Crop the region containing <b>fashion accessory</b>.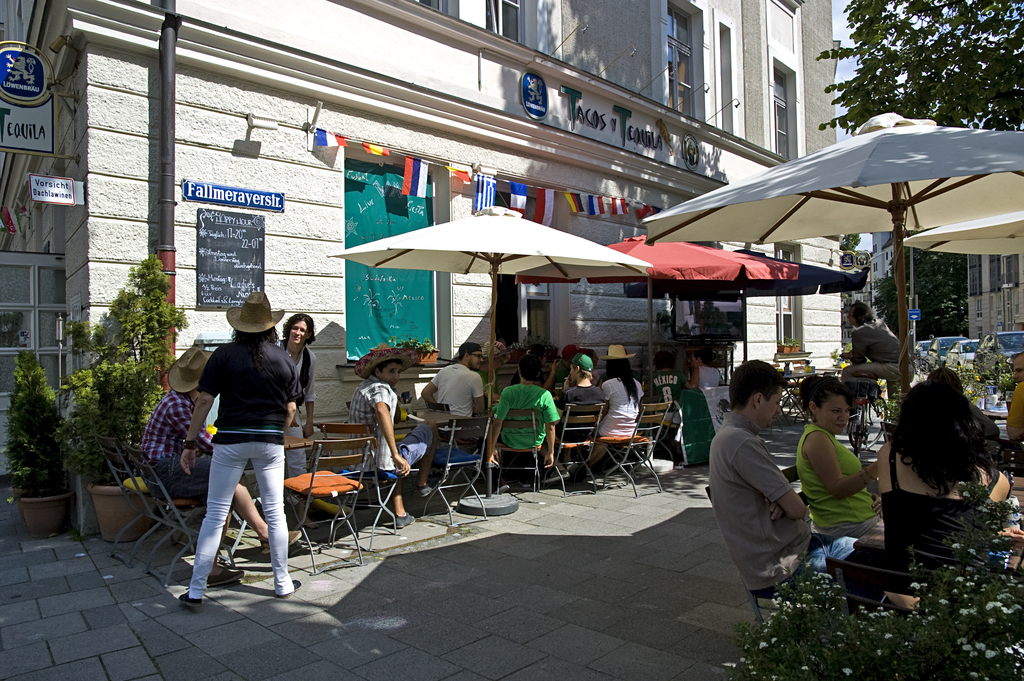
Crop region: box=[350, 343, 412, 382].
